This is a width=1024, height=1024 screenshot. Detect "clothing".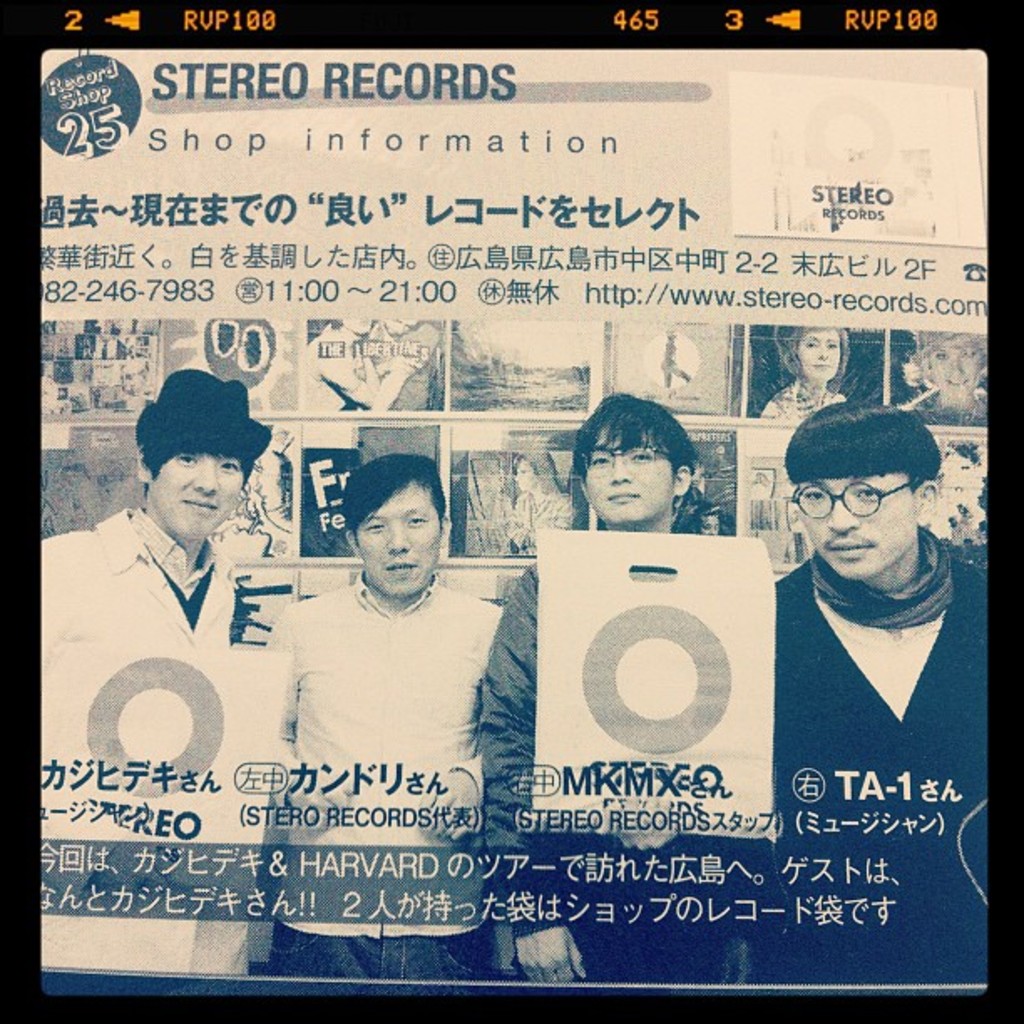
Rect(902, 388, 987, 425).
